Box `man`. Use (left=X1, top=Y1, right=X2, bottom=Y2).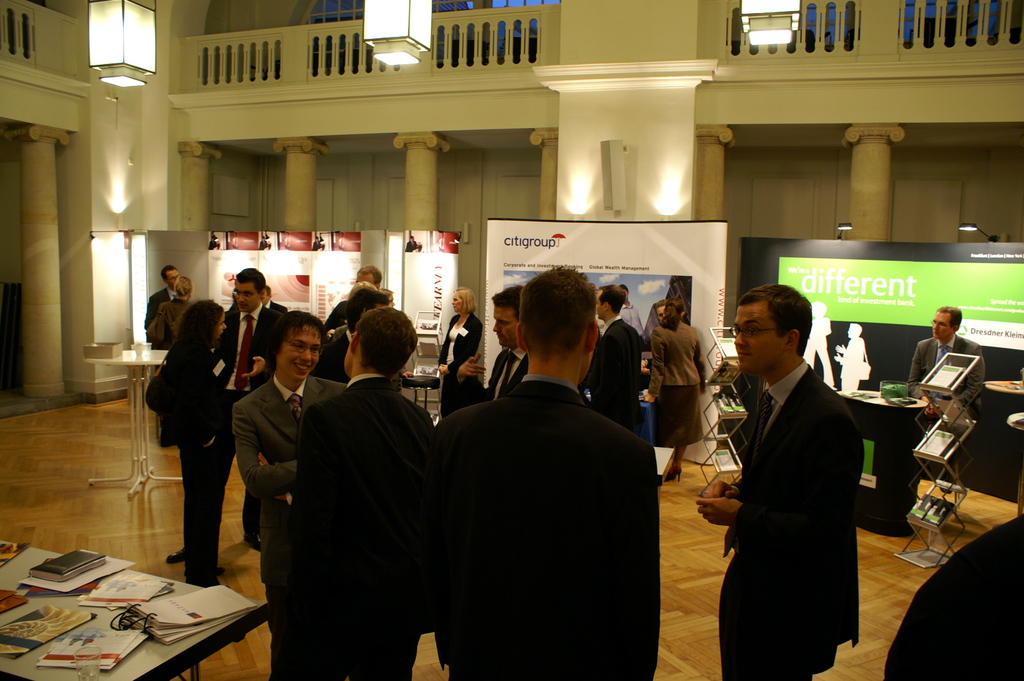
(left=586, top=282, right=645, bottom=428).
